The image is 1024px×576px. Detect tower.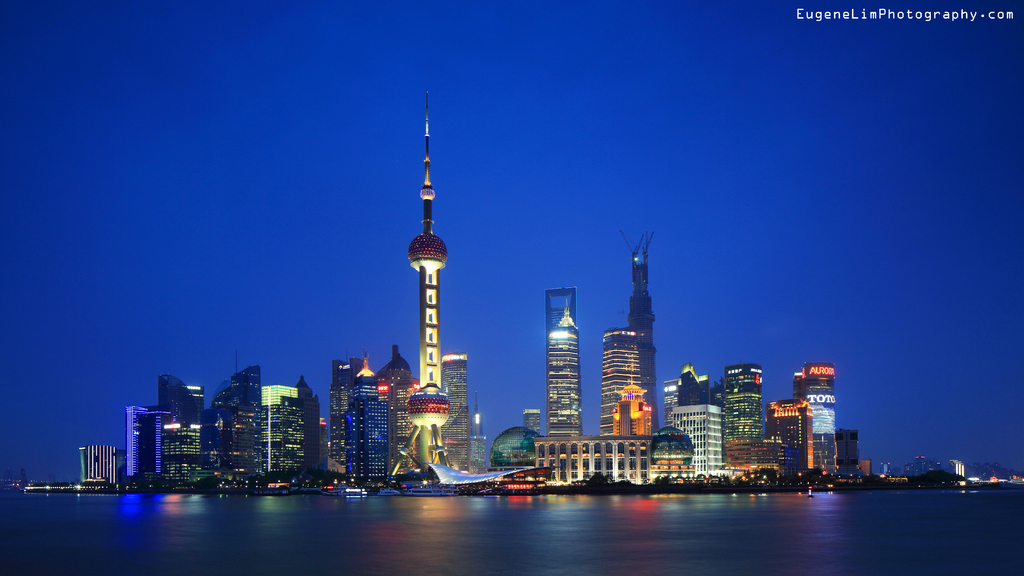
Detection: select_region(598, 218, 674, 440).
